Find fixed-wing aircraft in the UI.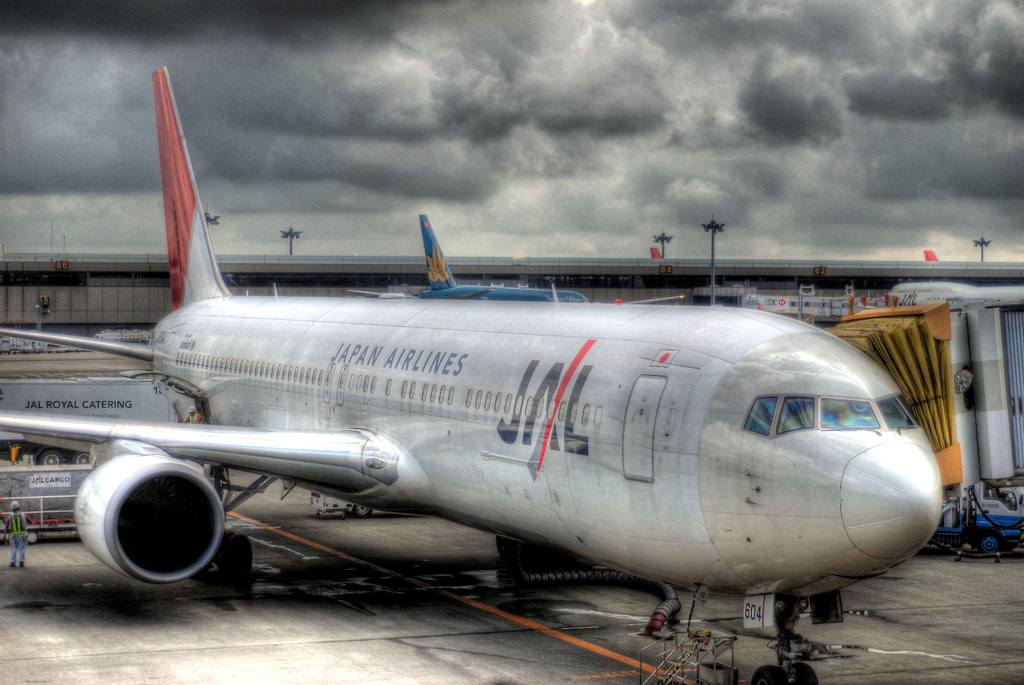
UI element at 417/214/584/308.
